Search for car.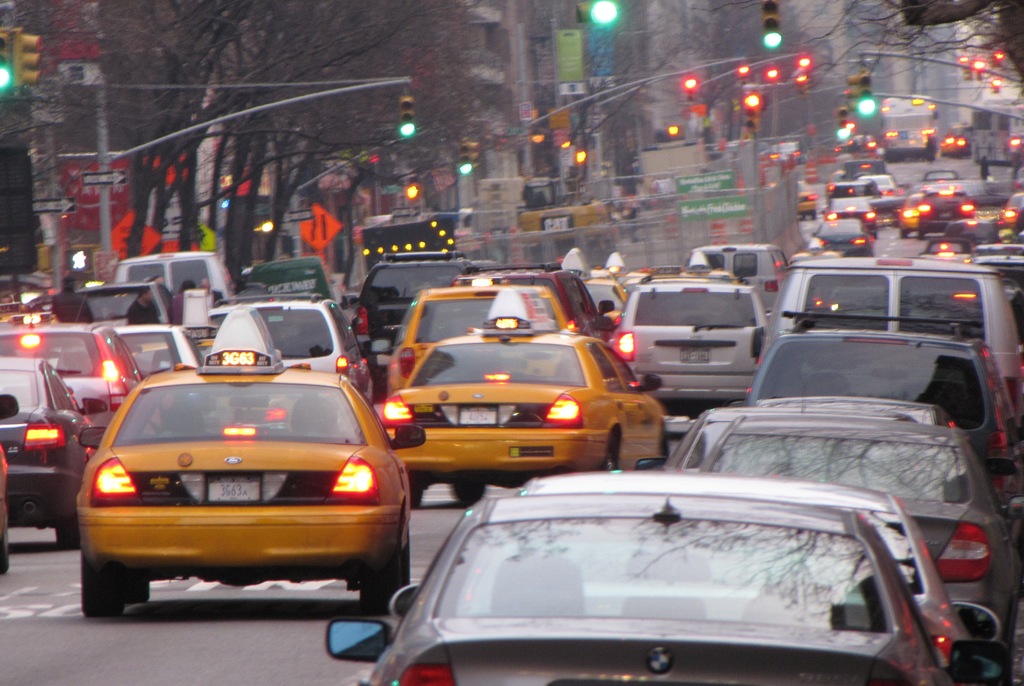
Found at 852, 133, 875, 155.
